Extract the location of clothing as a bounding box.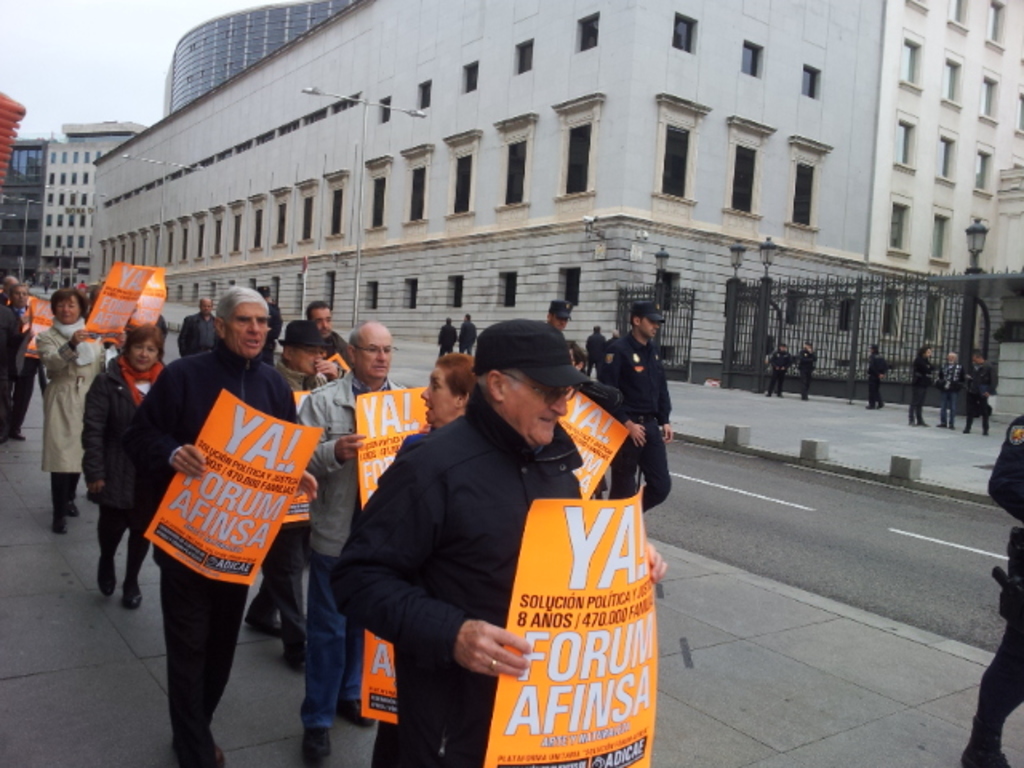
[30,310,112,504].
